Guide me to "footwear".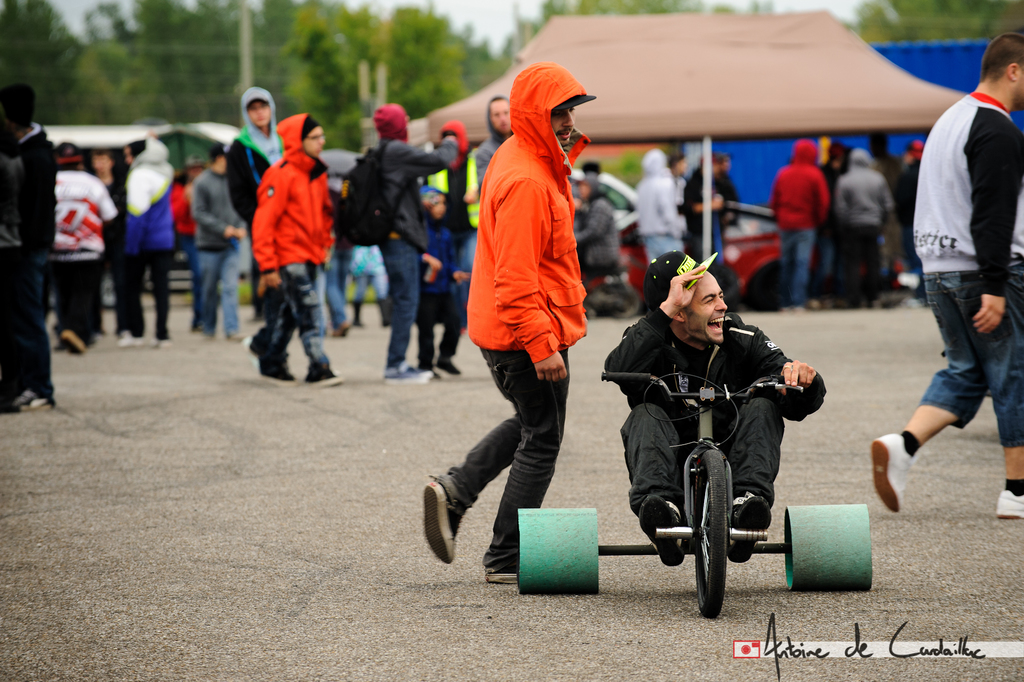
Guidance: box=[227, 332, 238, 344].
